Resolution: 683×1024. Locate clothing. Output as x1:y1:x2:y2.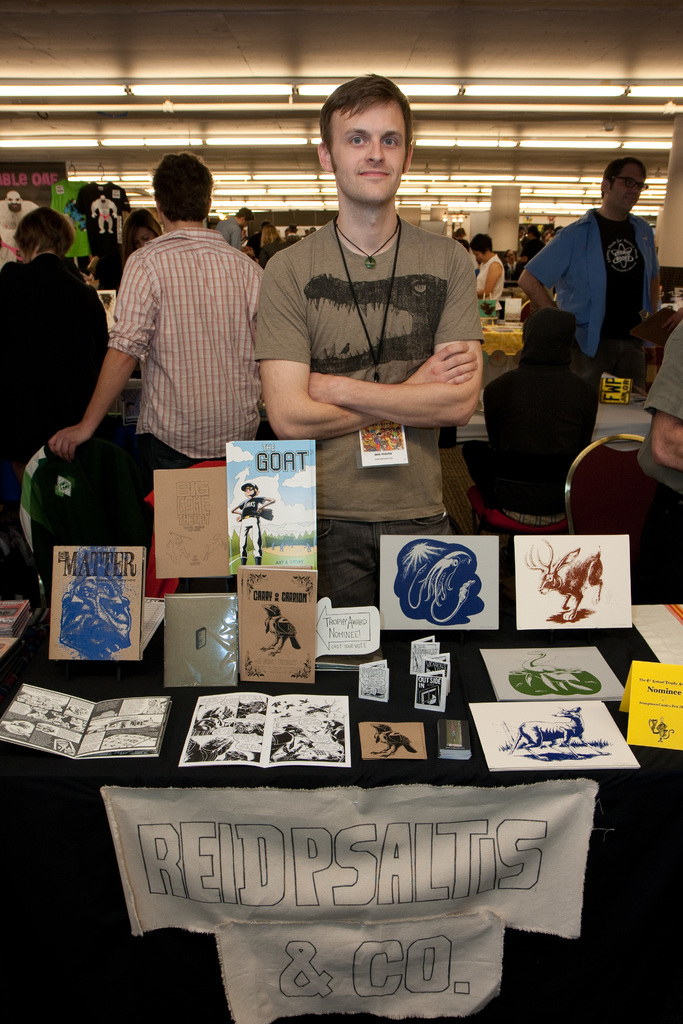
645:323:682:584.
